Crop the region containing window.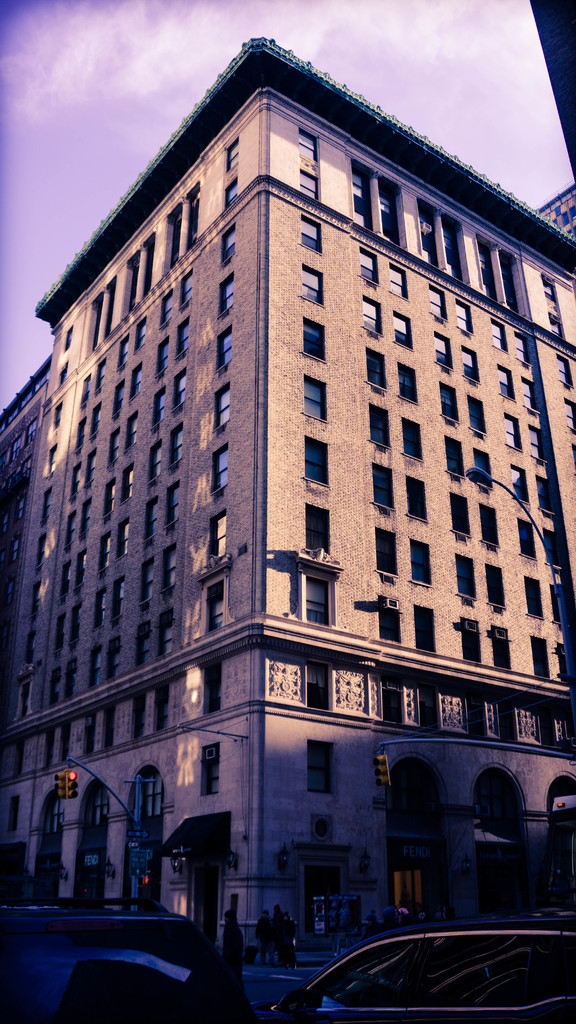
Crop region: detection(529, 632, 552, 681).
